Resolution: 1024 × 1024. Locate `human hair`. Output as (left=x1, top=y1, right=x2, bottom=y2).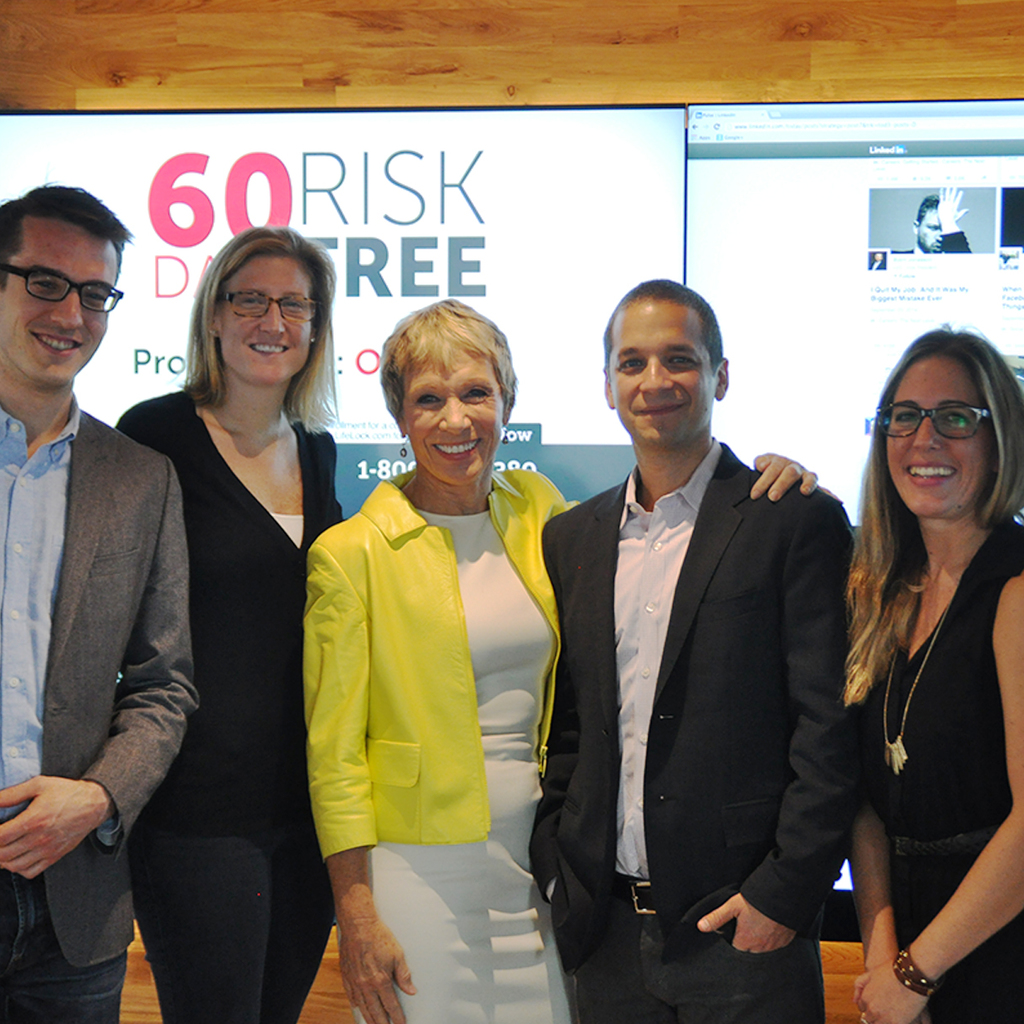
(left=376, top=295, right=519, bottom=429).
